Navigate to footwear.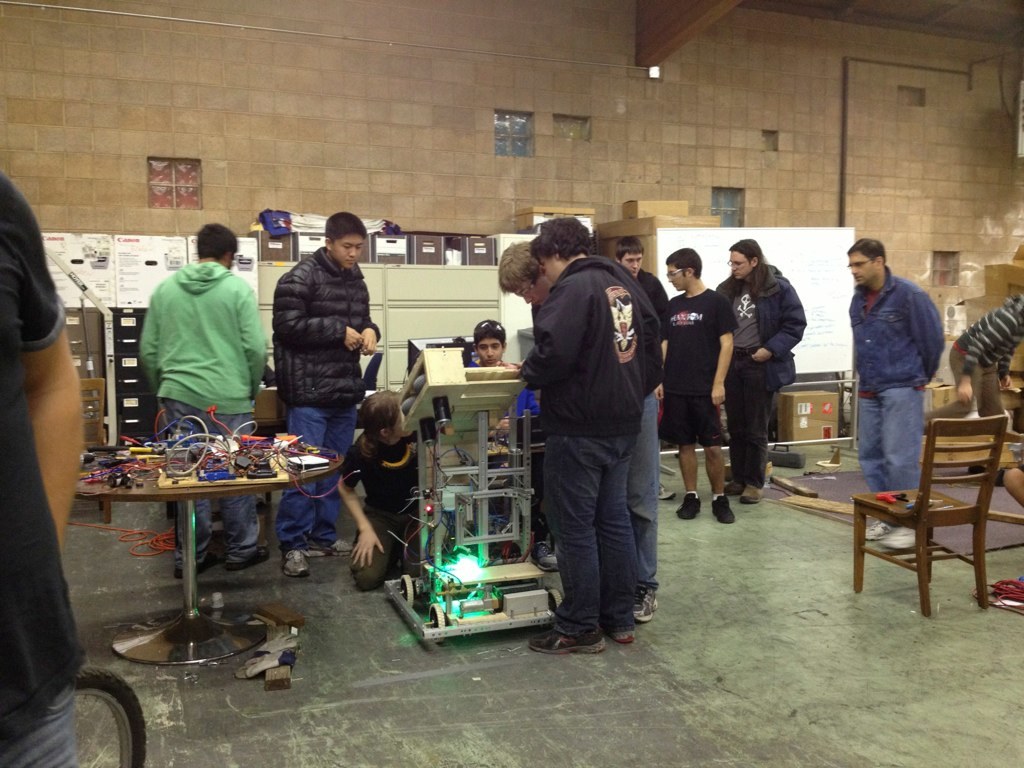
Navigation target: (left=526, top=540, right=559, bottom=571).
